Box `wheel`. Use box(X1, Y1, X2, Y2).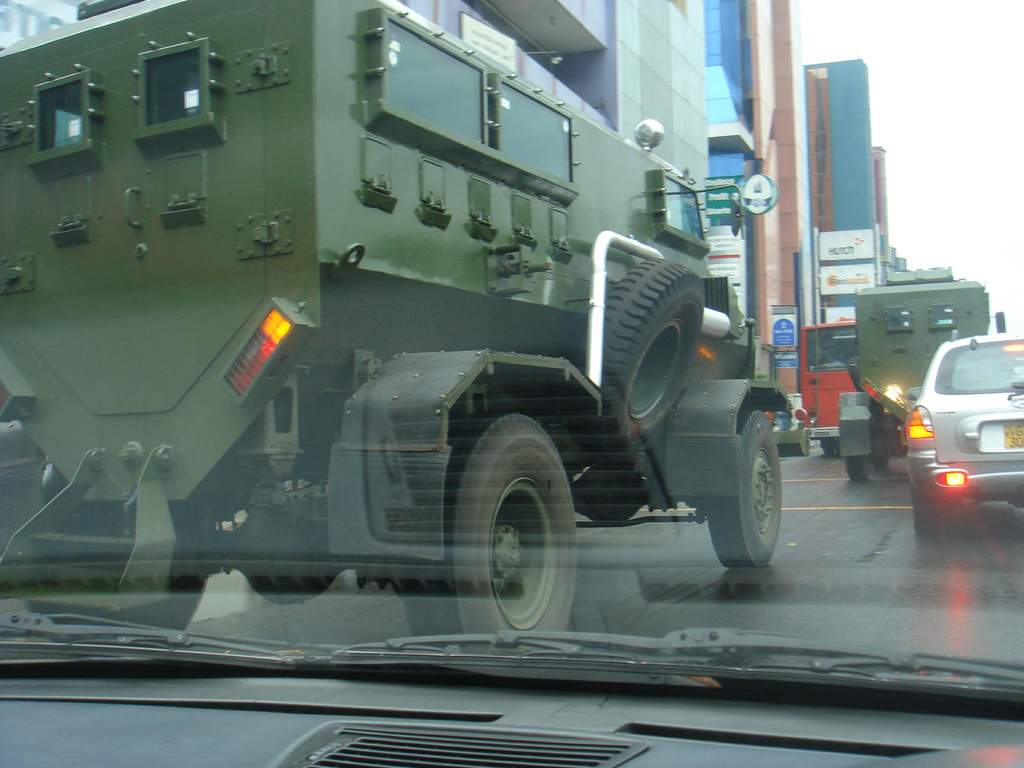
box(720, 411, 795, 565).
